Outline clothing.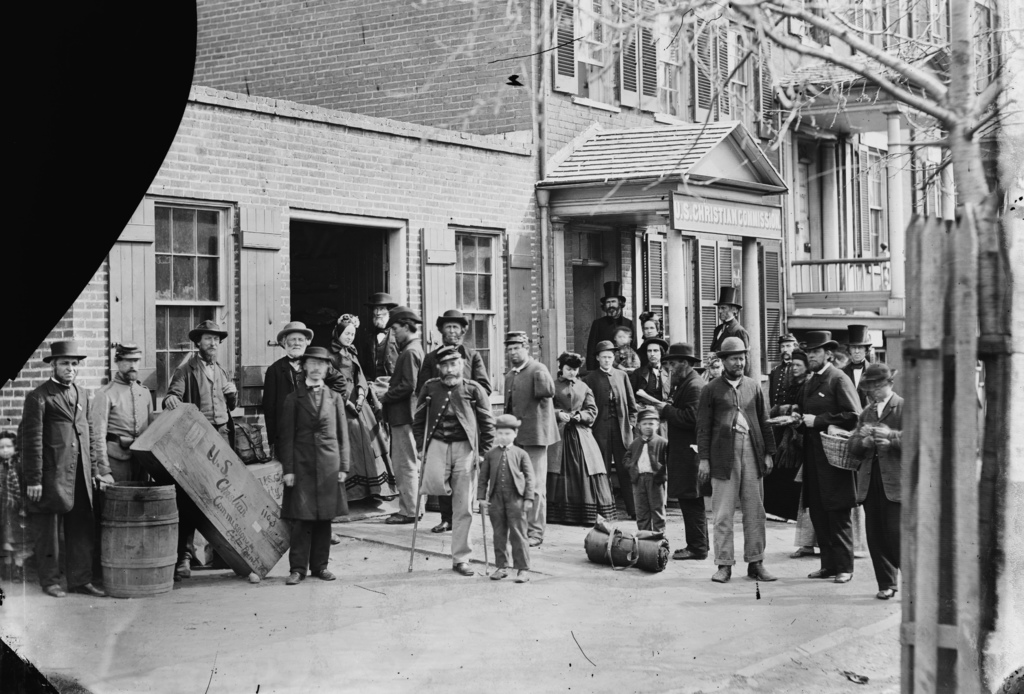
Outline: (x1=323, y1=339, x2=385, y2=496).
